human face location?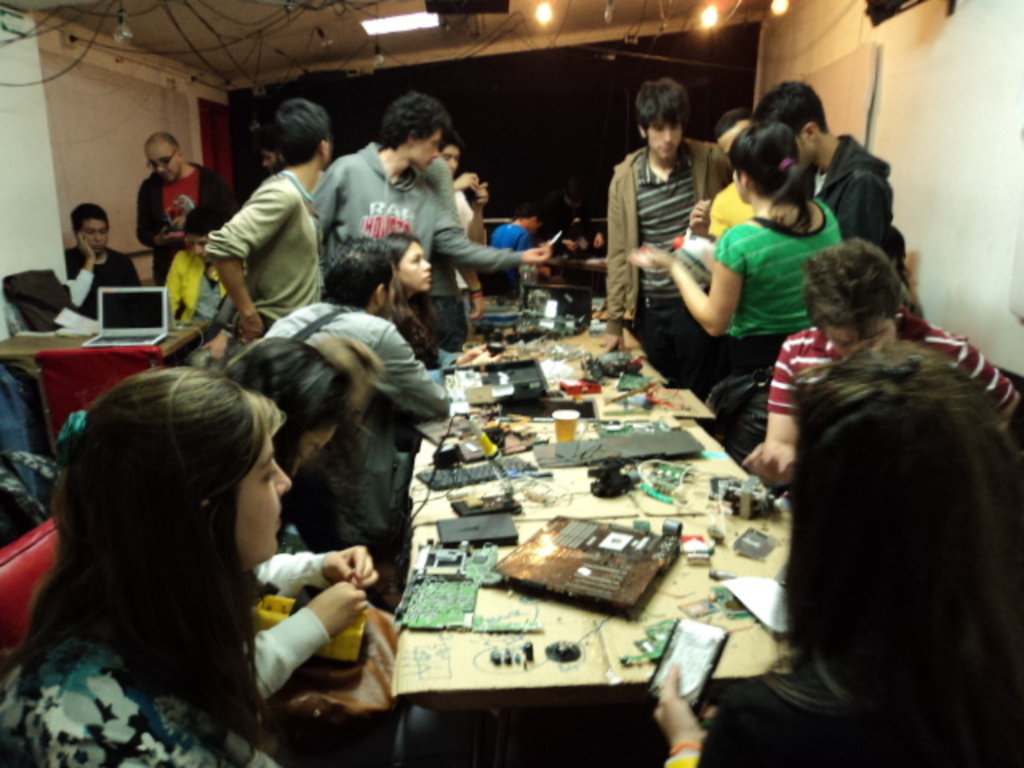
[x1=418, y1=130, x2=440, y2=170]
